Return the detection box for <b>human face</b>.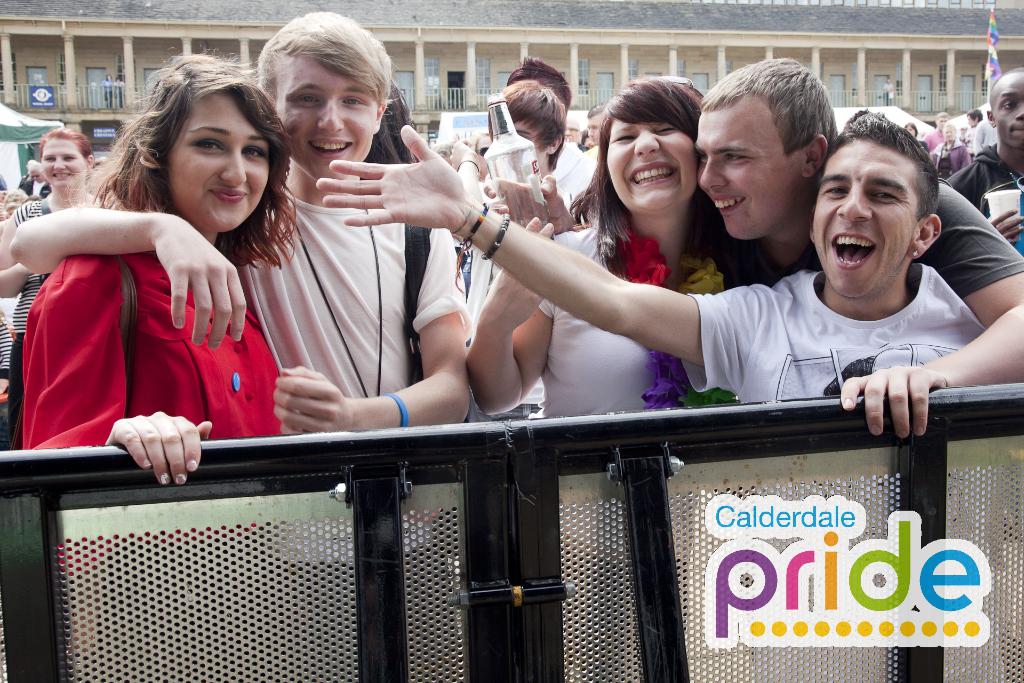
[x1=164, y1=95, x2=273, y2=229].
